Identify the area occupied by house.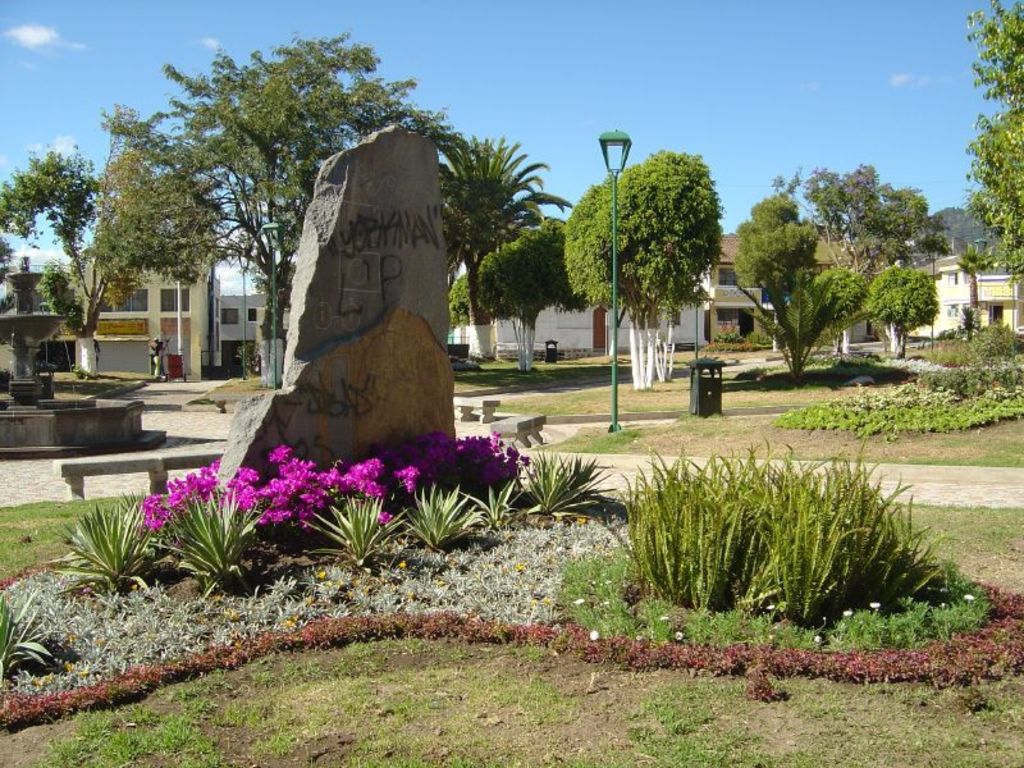
Area: select_region(0, 260, 216, 375).
